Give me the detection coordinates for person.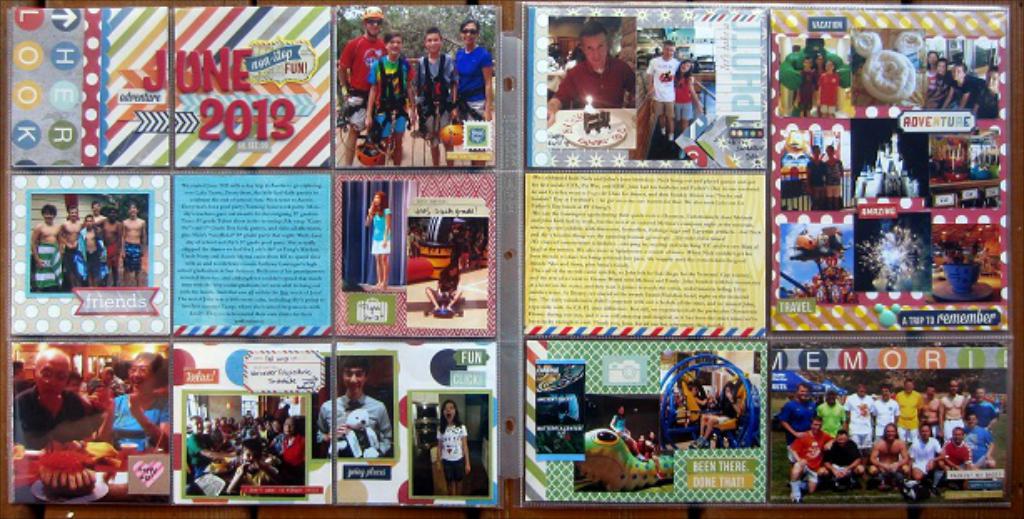
rect(55, 209, 82, 287).
